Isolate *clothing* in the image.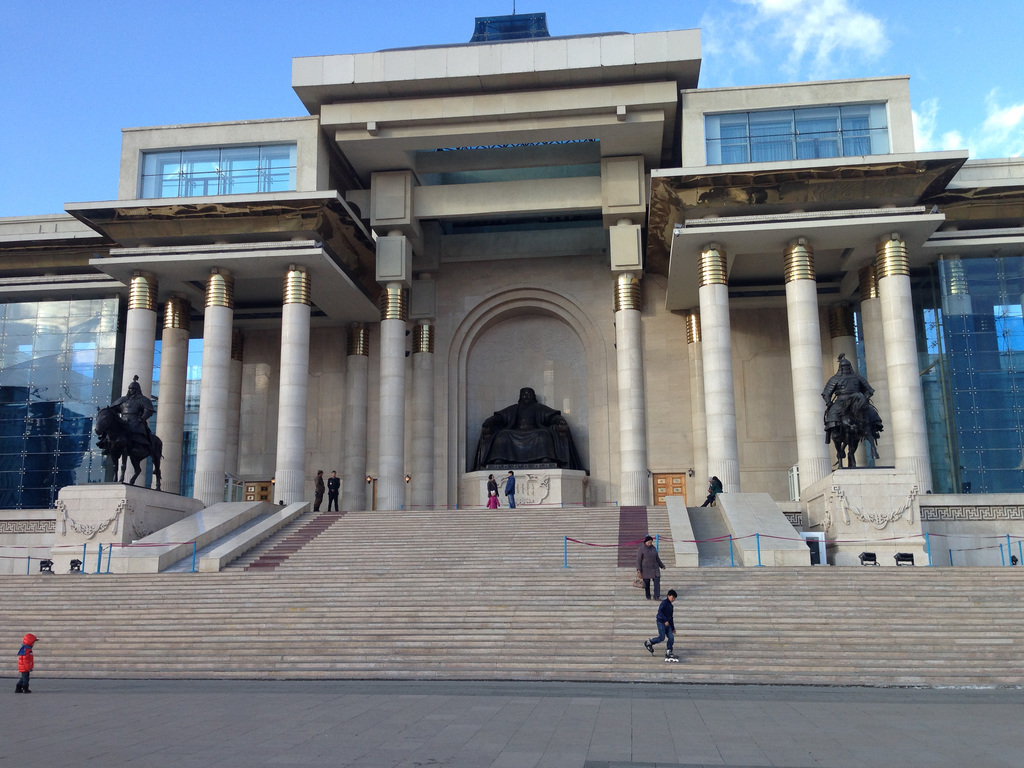
Isolated region: Rect(491, 482, 501, 507).
